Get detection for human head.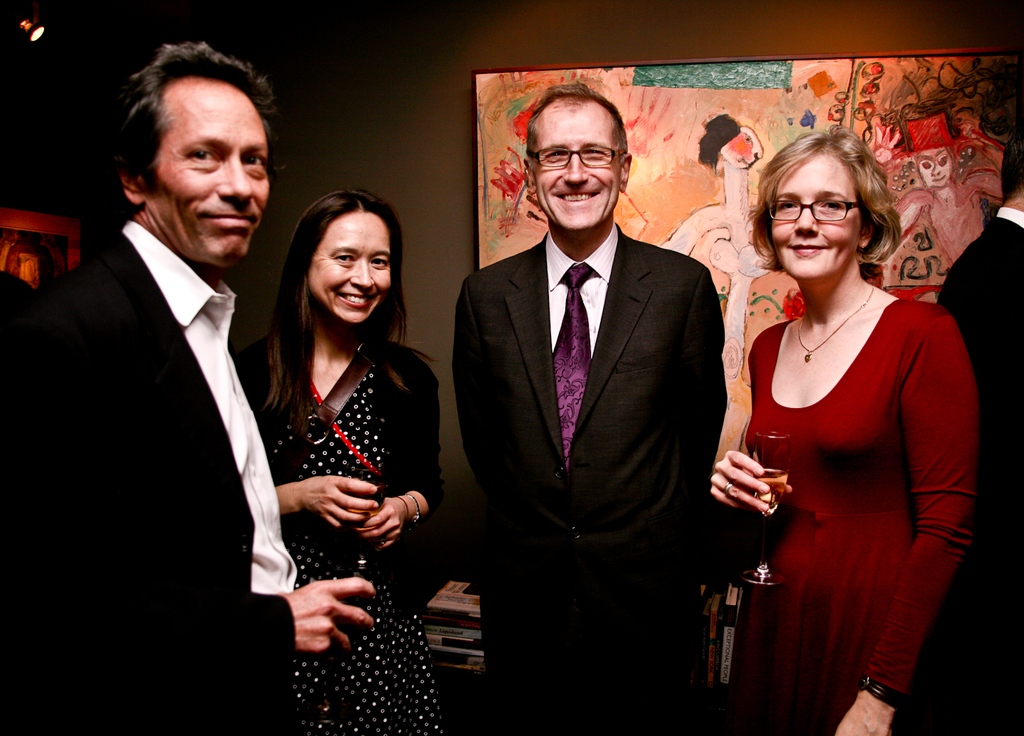
Detection: <region>526, 76, 636, 228</region>.
